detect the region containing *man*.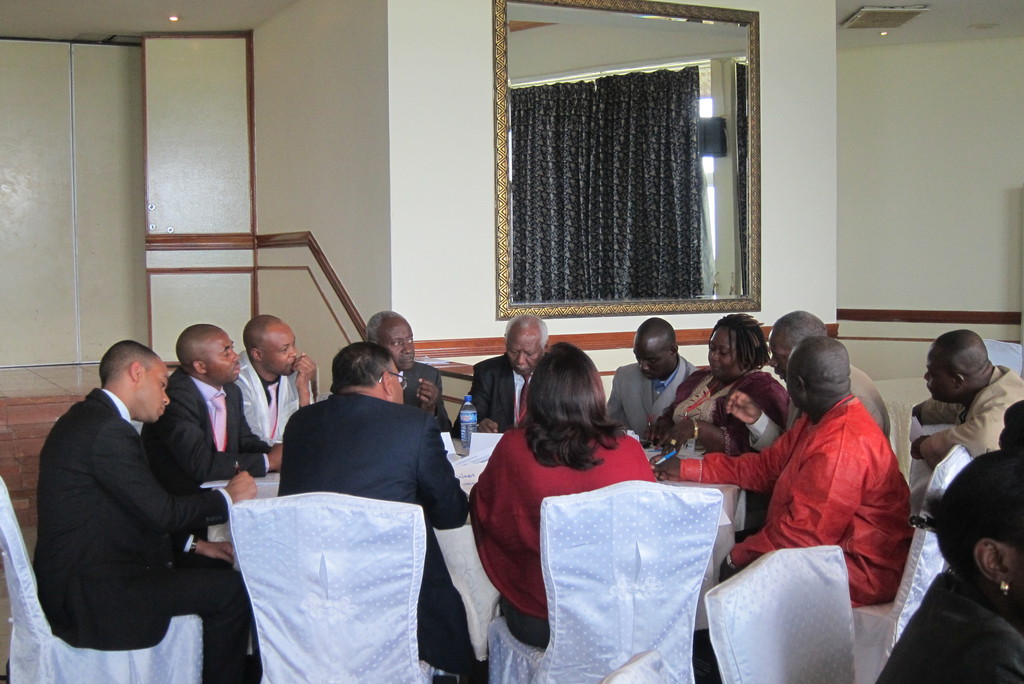
<box>225,307,314,446</box>.
